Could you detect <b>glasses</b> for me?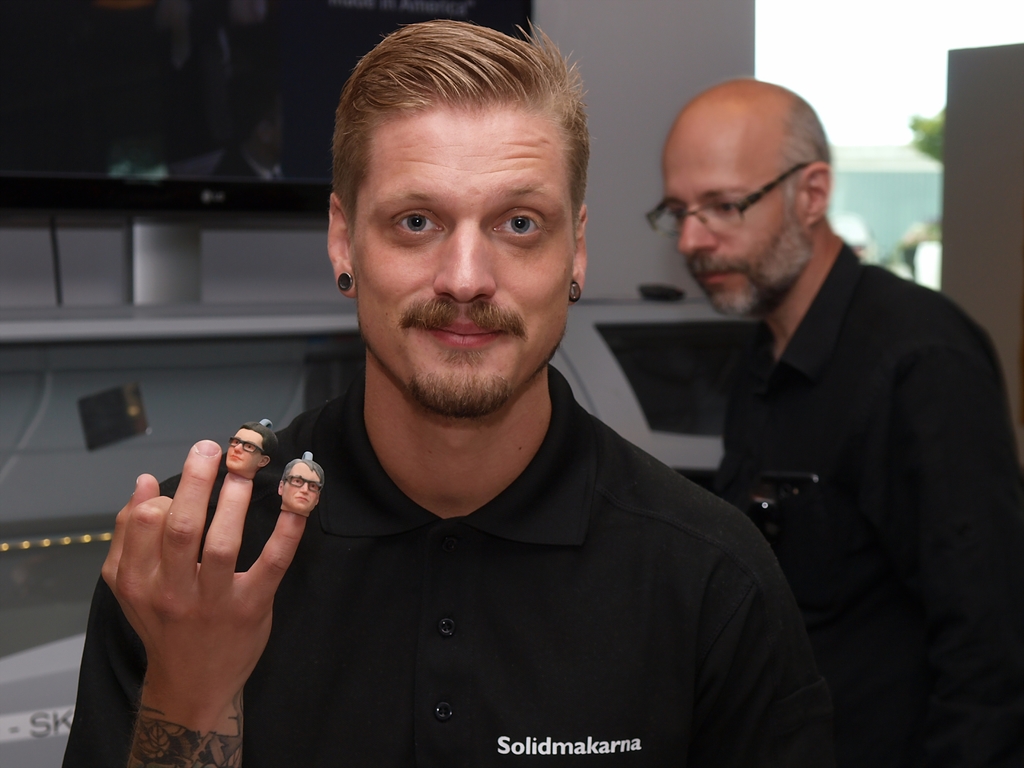
Detection result: {"left": 659, "top": 172, "right": 825, "bottom": 226}.
